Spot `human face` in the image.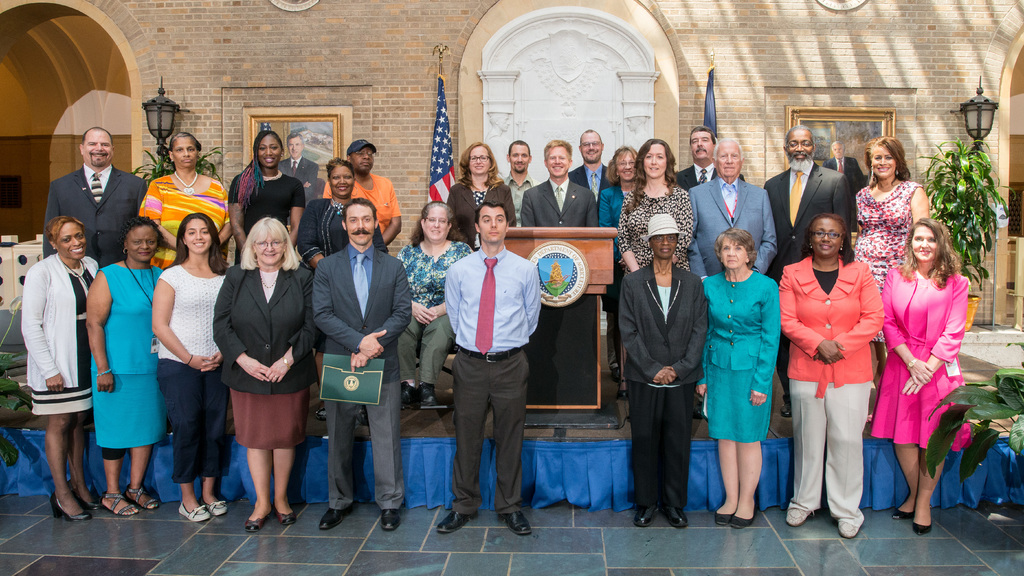
`human face` found at left=127, top=224, right=154, bottom=260.
